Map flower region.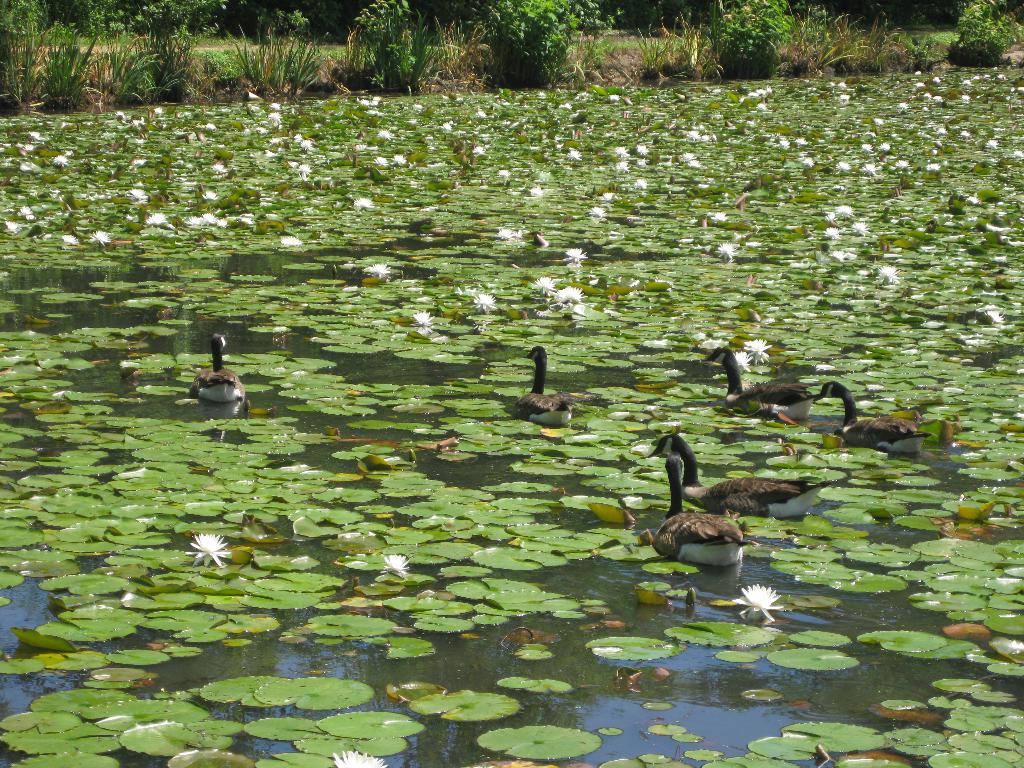
Mapped to bbox=(913, 81, 924, 90).
